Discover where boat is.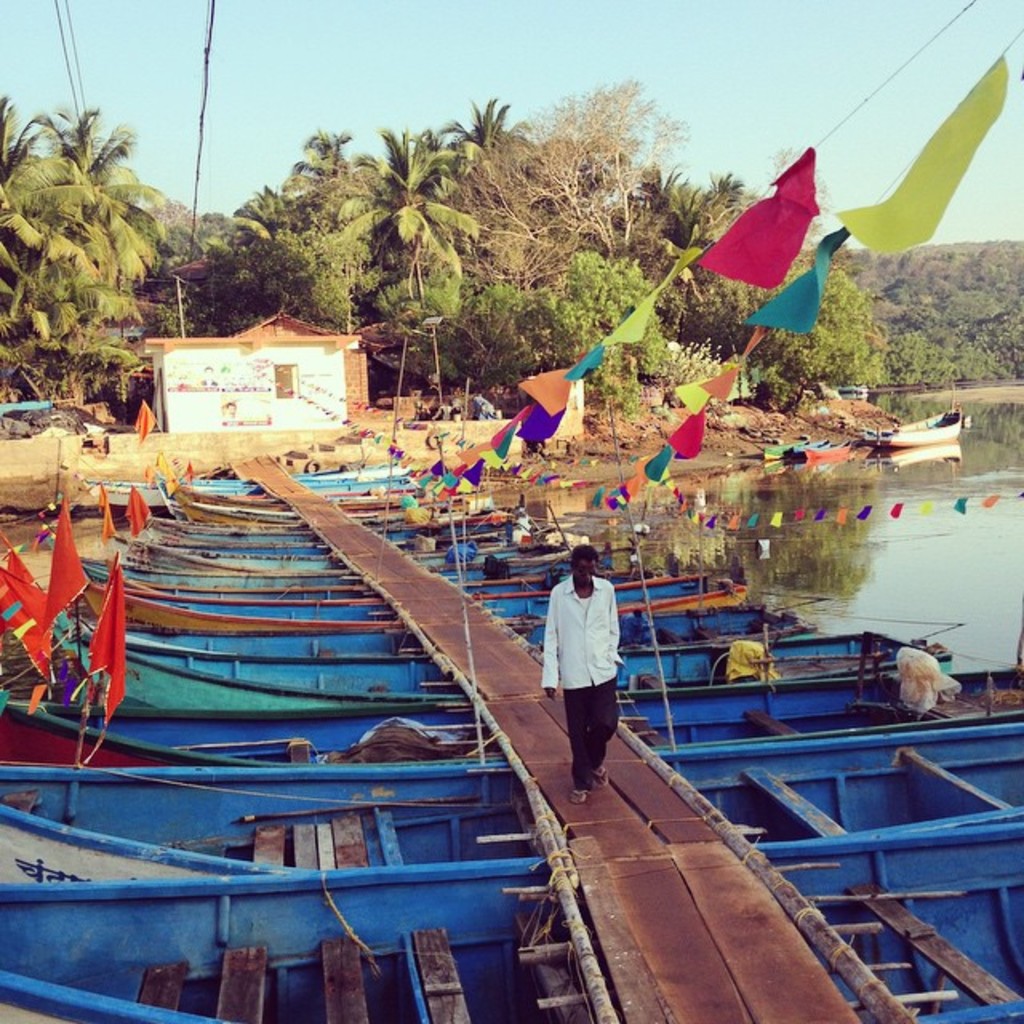
Discovered at {"left": 133, "top": 514, "right": 613, "bottom": 592}.
